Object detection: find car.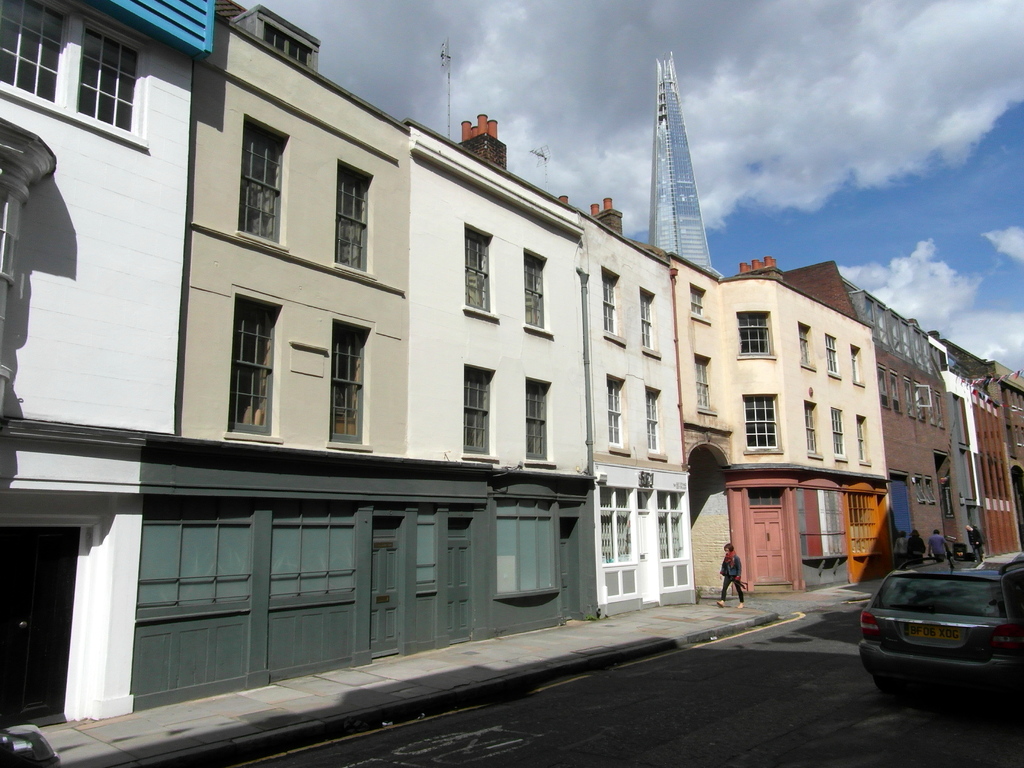
pyautogui.locateOnScreen(861, 560, 1012, 708).
